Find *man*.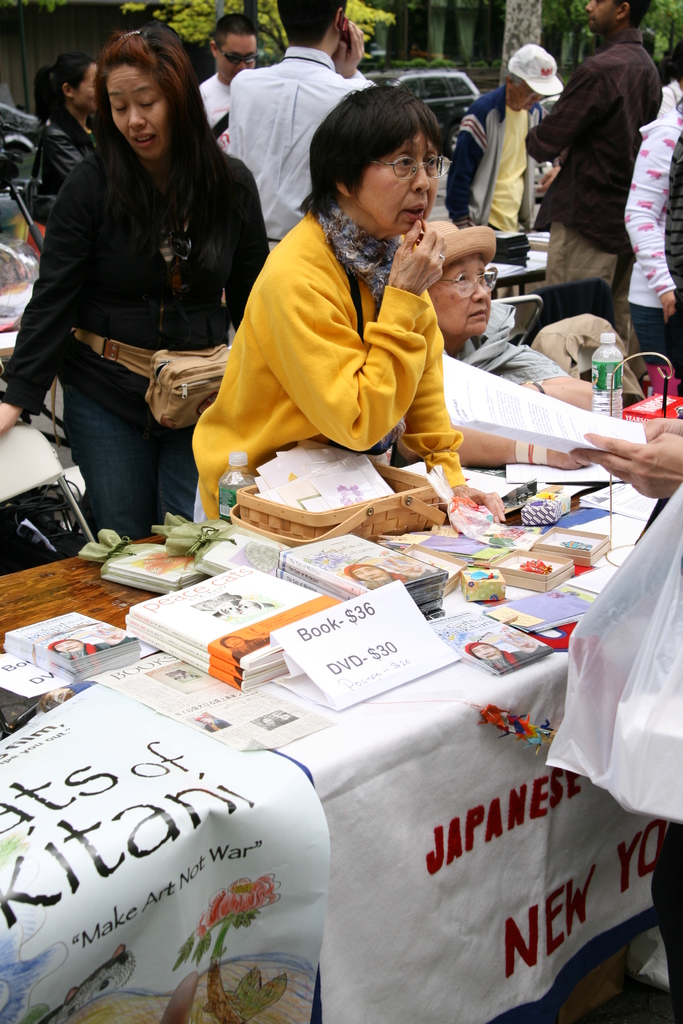
select_region(199, 14, 257, 159).
